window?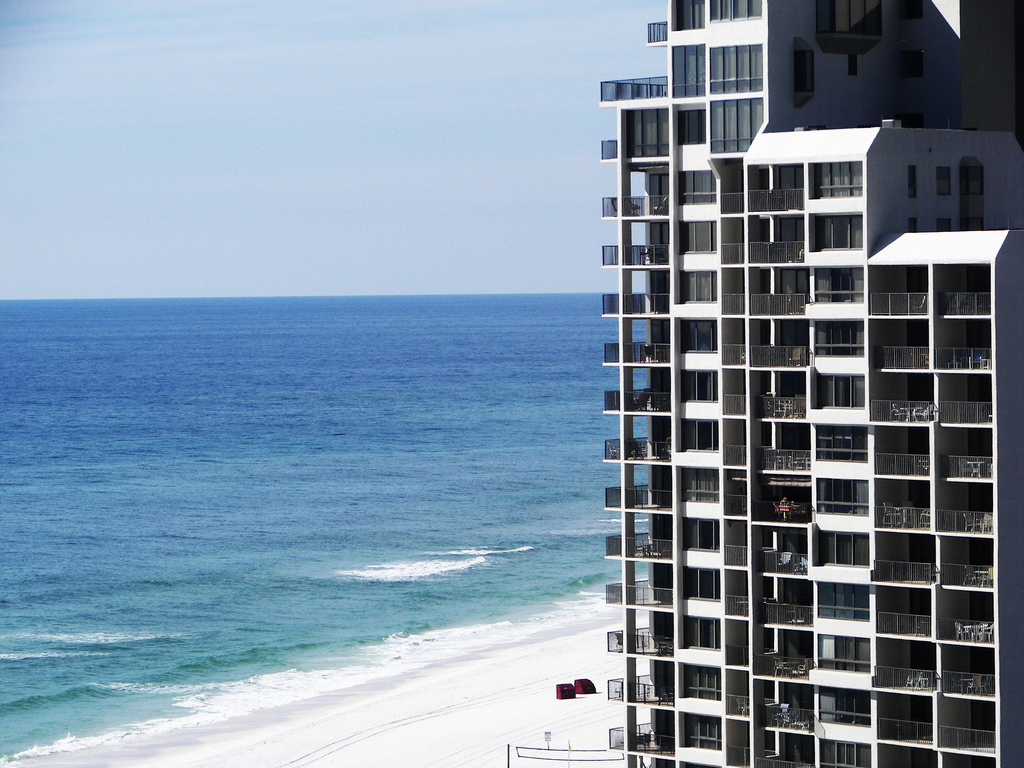
region(819, 636, 872, 673)
